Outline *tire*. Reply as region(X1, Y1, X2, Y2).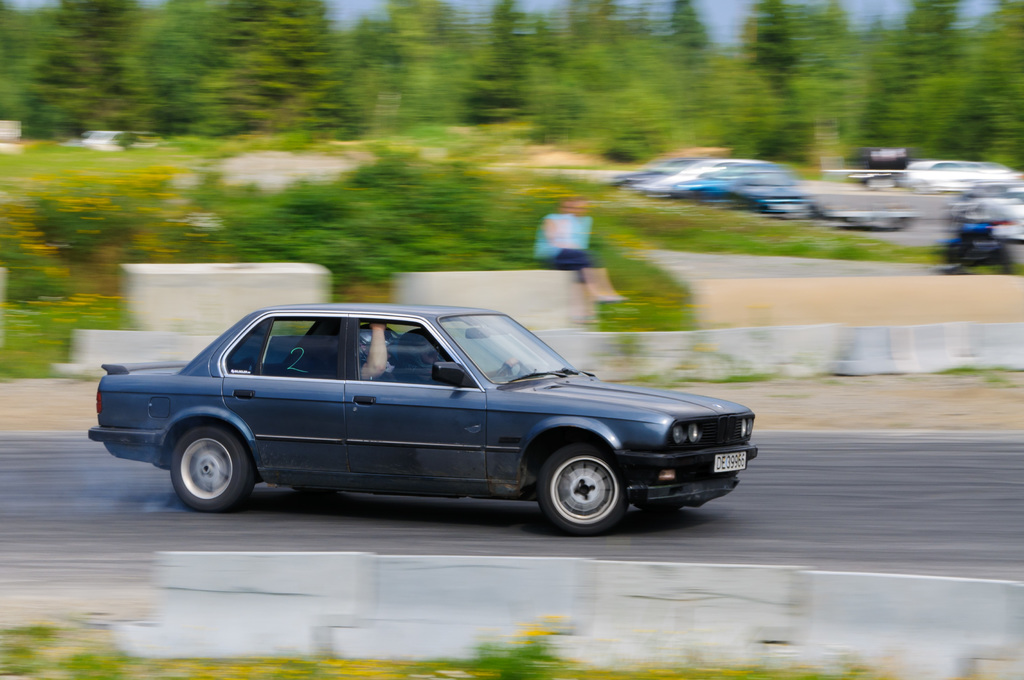
region(170, 432, 259, 516).
